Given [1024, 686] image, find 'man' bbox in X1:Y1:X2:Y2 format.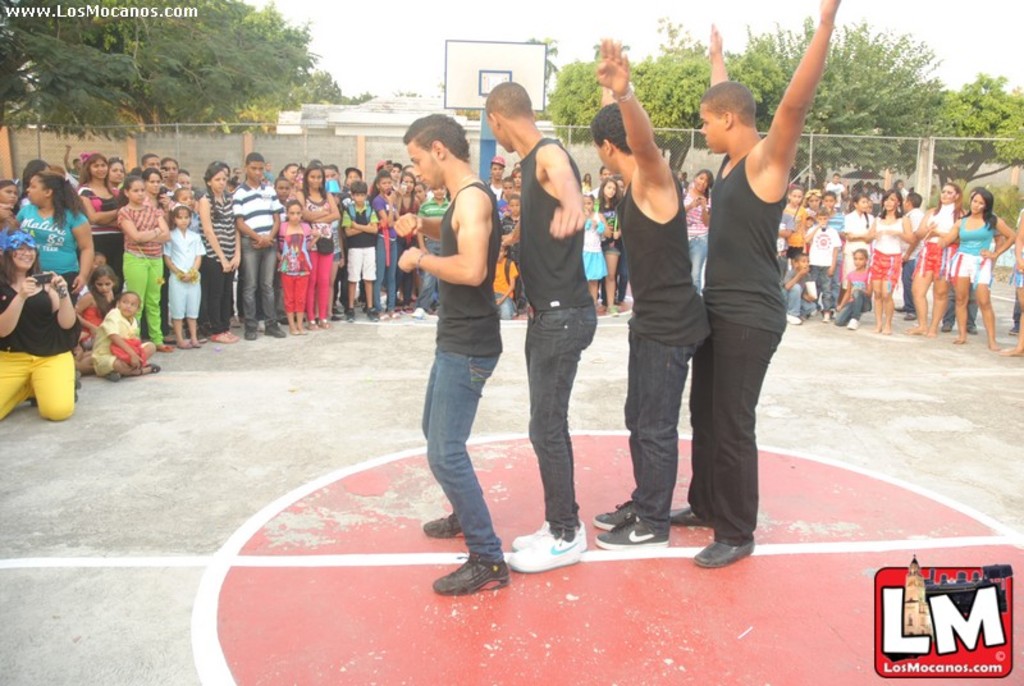
896:187:919:321.
